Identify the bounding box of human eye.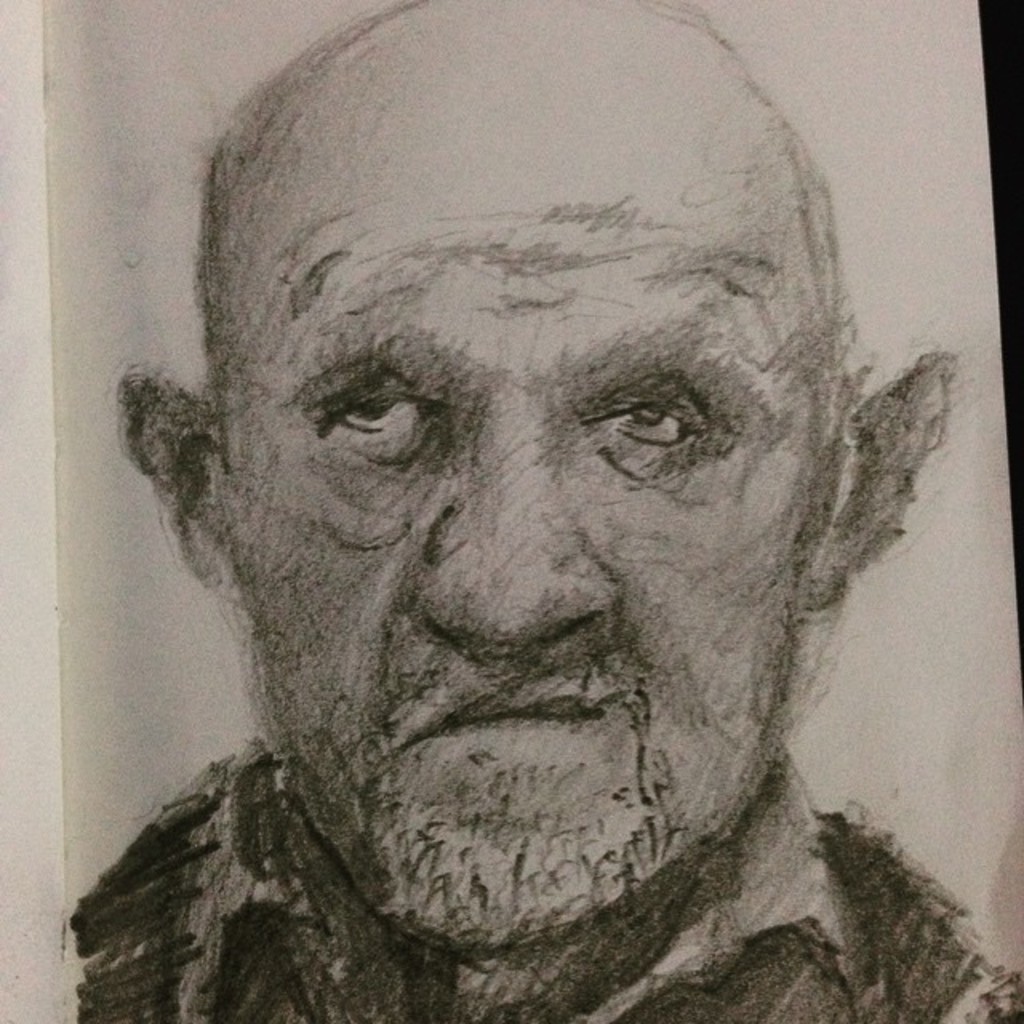
Rect(306, 371, 437, 478).
